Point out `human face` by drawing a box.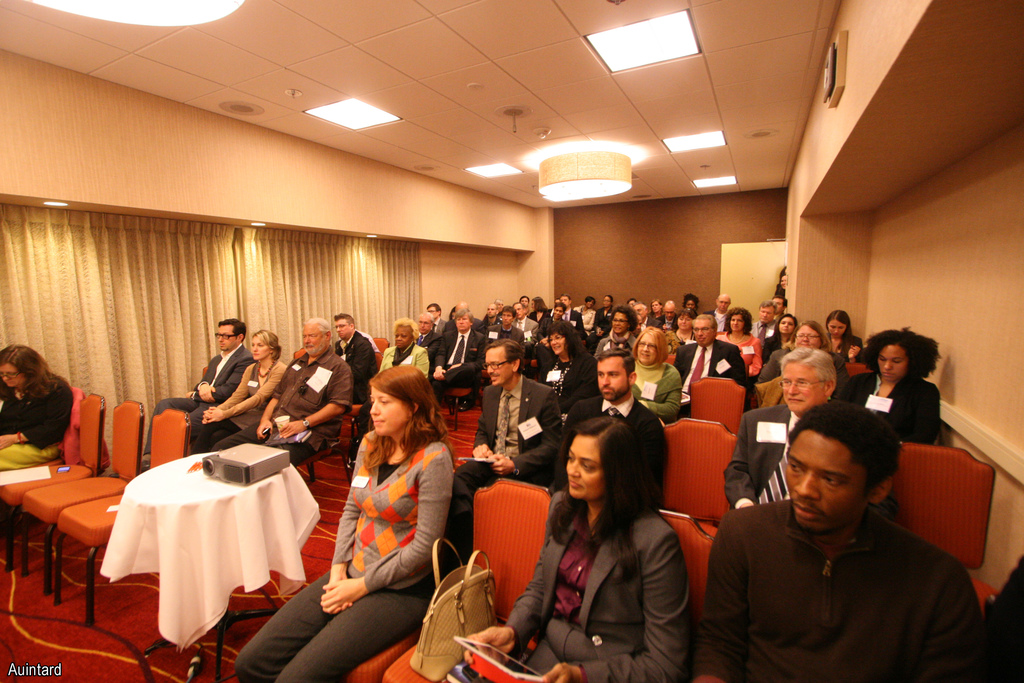
detection(301, 320, 326, 357).
